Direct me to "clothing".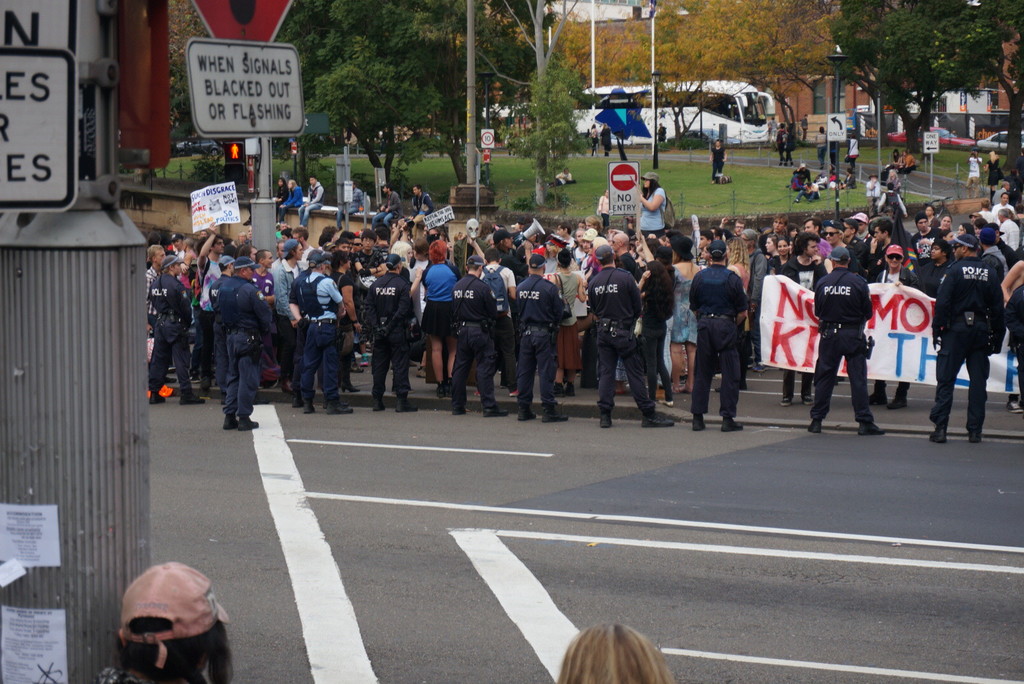
Direction: detection(587, 267, 643, 316).
